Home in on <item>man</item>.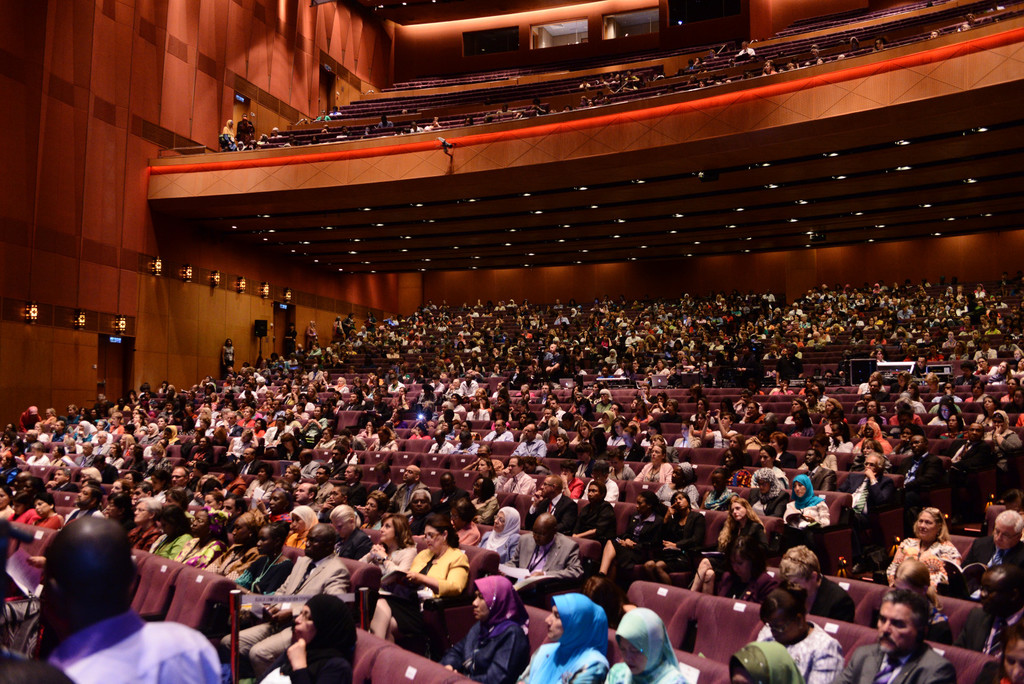
Homed in at l=312, t=466, r=335, b=498.
